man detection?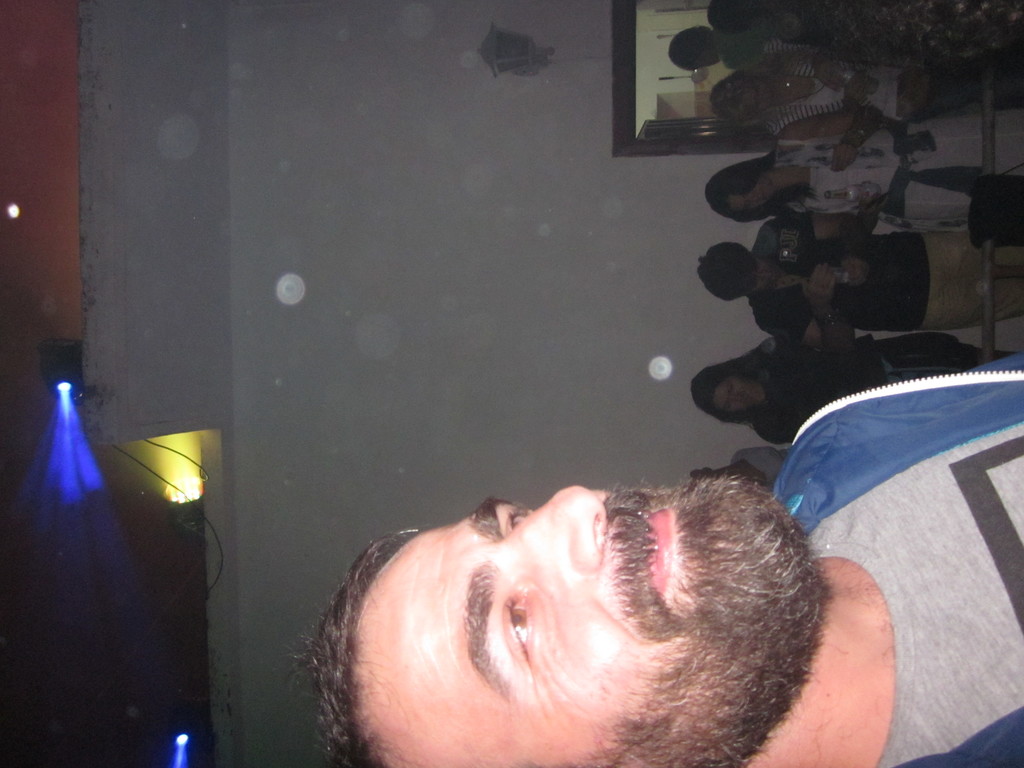
box=[201, 412, 1002, 767]
